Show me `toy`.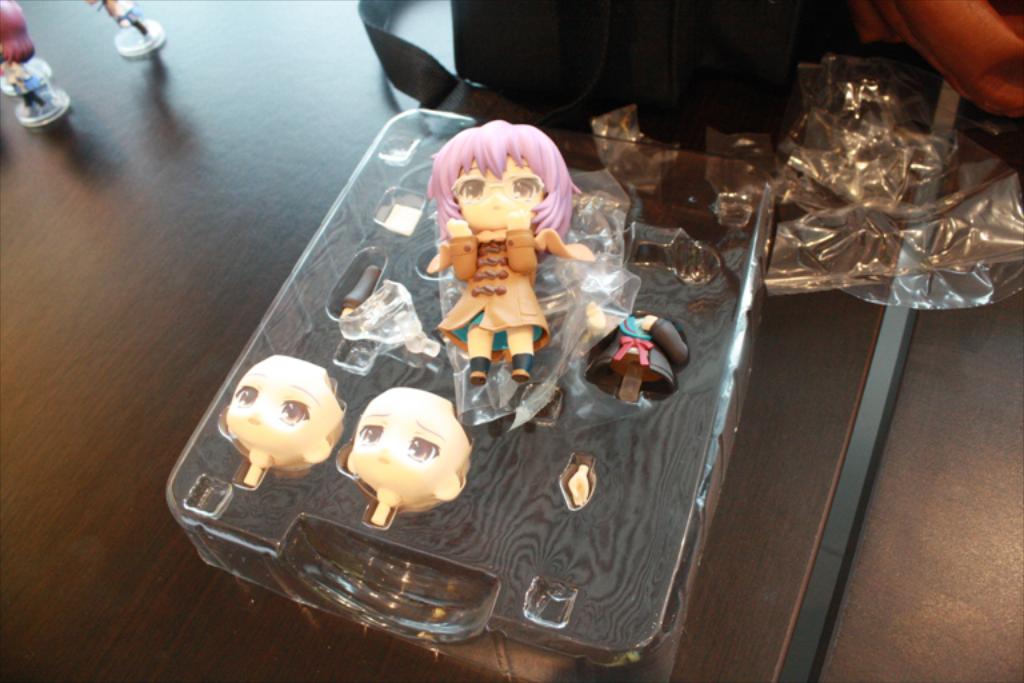
`toy` is here: rect(0, 0, 52, 115).
